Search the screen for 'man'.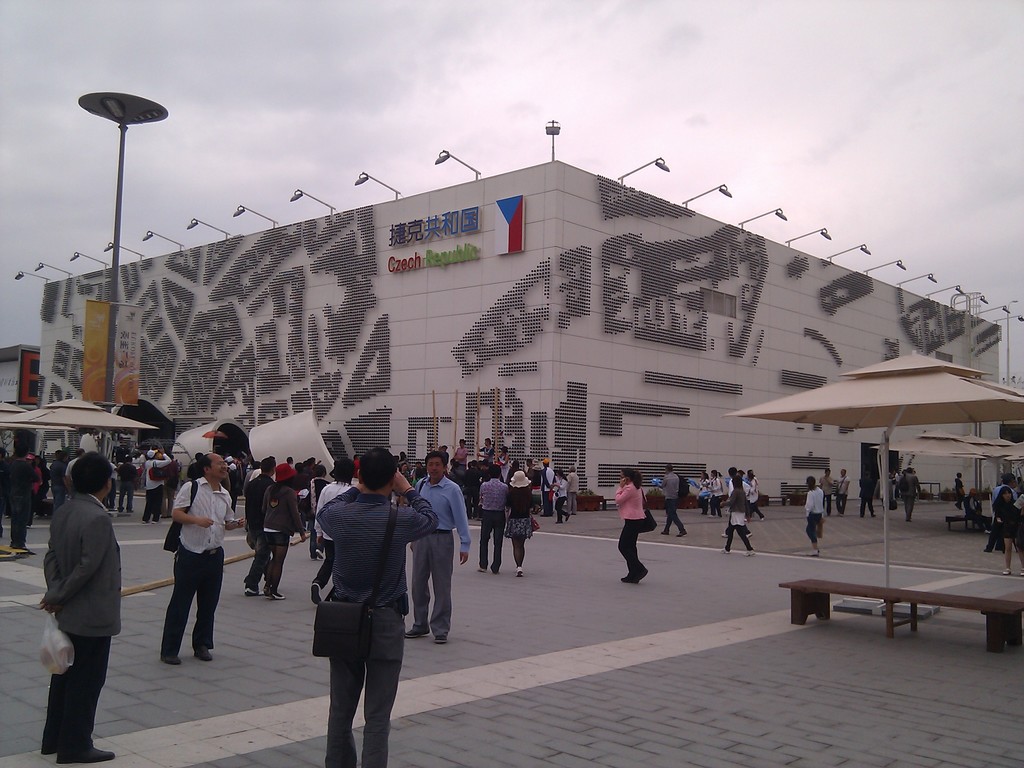
Found at 564, 468, 579, 518.
